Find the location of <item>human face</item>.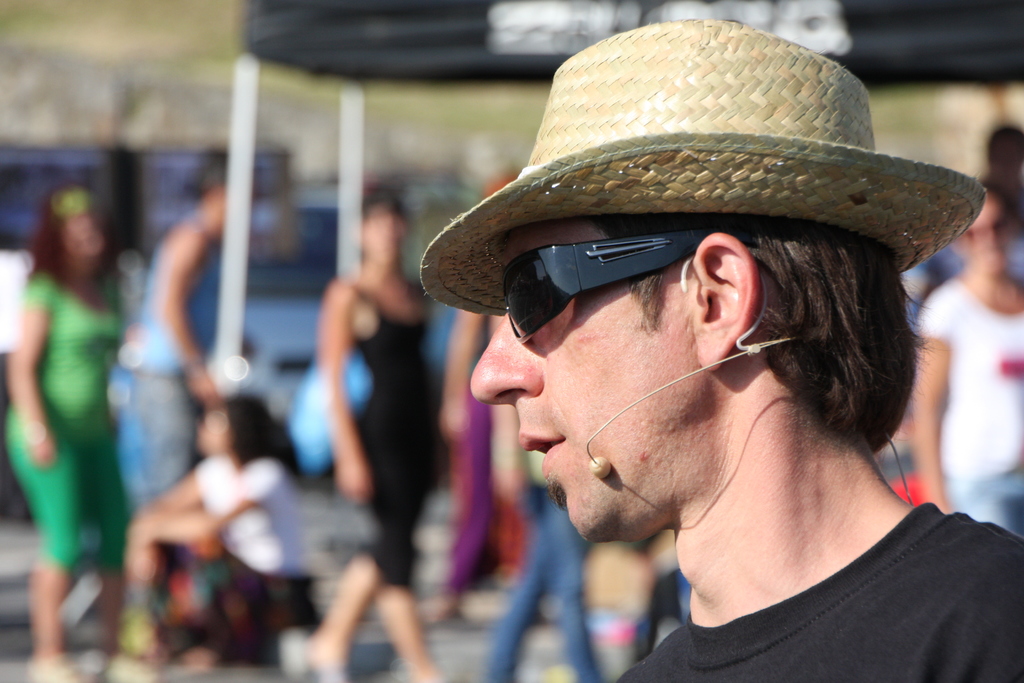
Location: (470,222,700,543).
